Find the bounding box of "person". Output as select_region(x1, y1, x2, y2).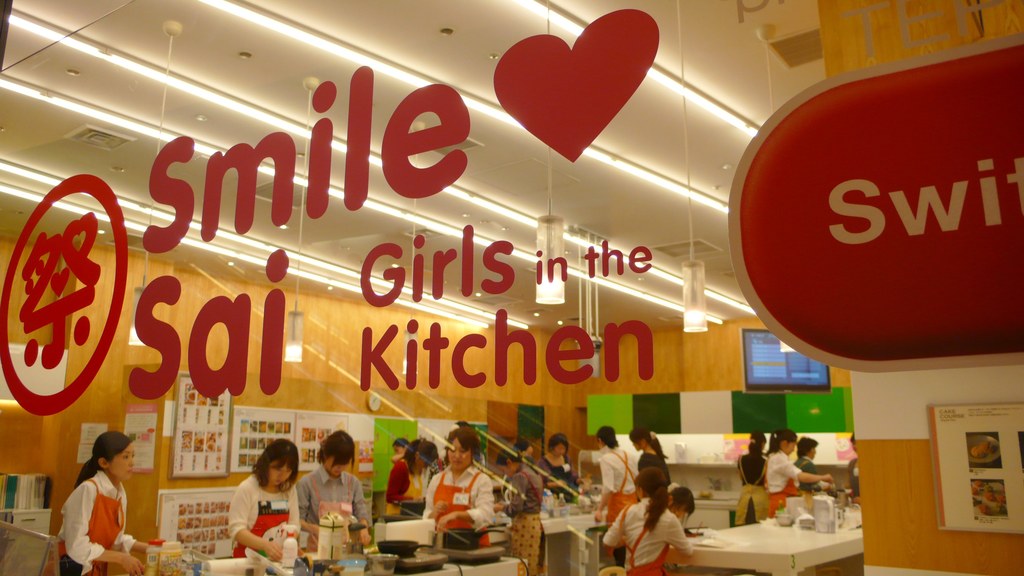
select_region(424, 419, 483, 548).
